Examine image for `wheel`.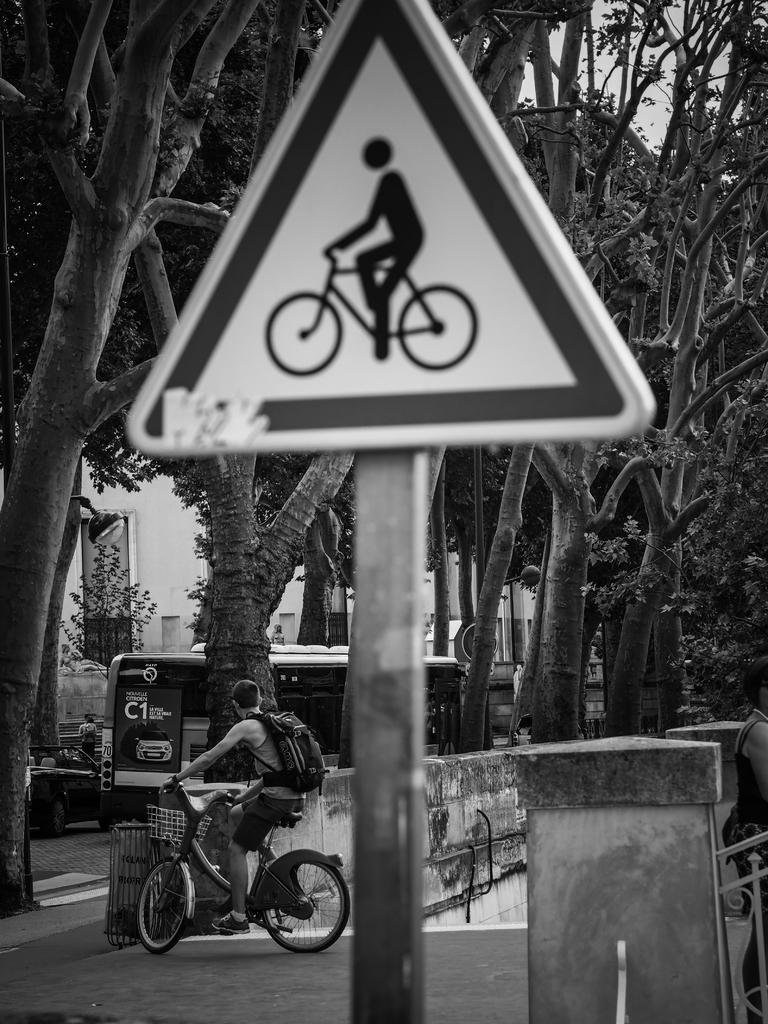
Examination result: pyautogui.locateOnScreen(127, 856, 185, 963).
